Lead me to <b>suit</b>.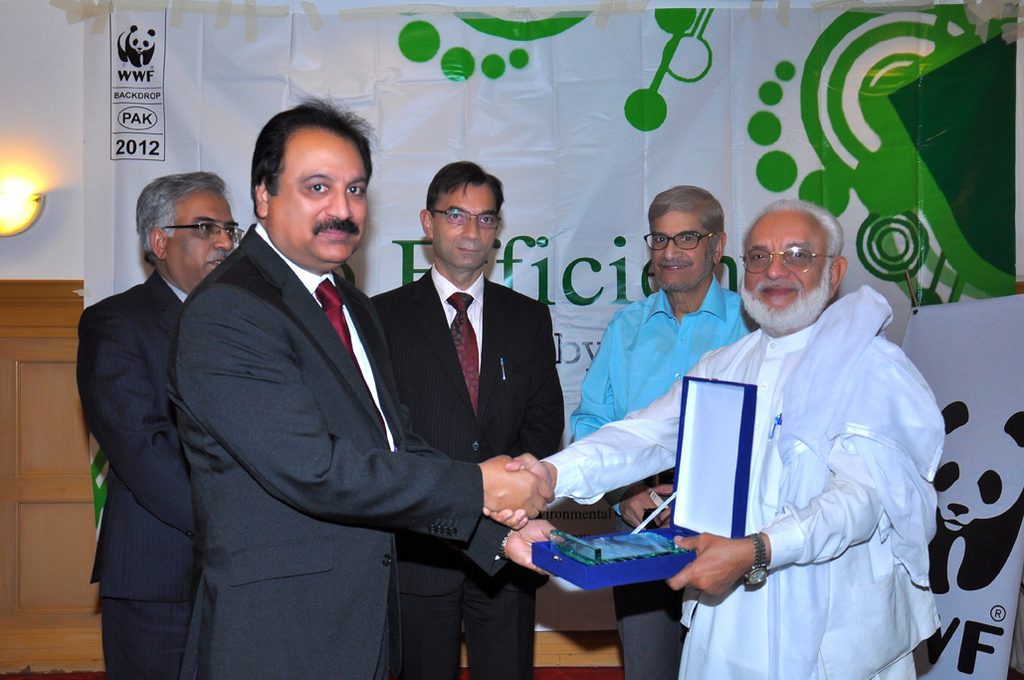
Lead to 77 269 191 679.
